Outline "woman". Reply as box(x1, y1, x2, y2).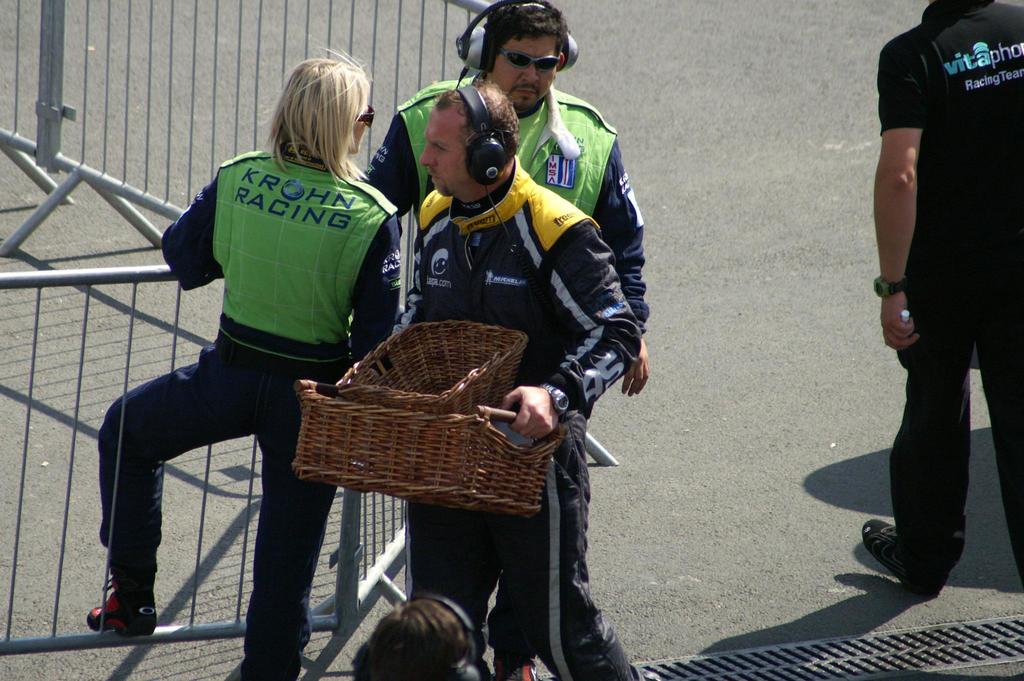
box(98, 57, 401, 632).
